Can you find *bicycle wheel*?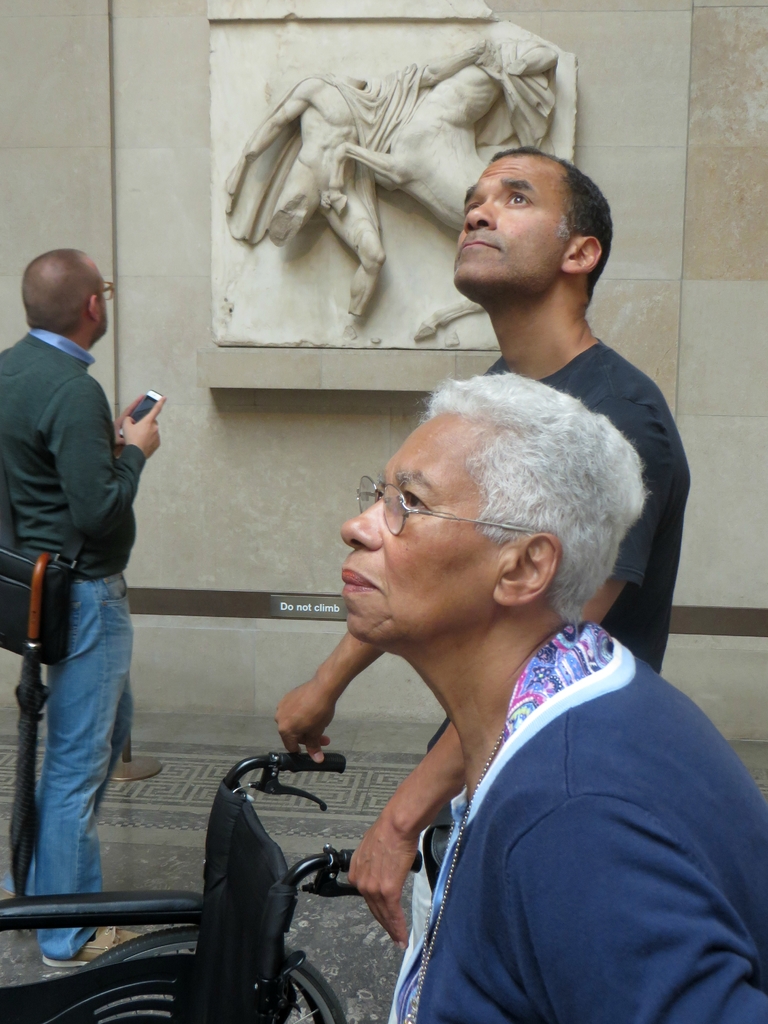
Yes, bounding box: pyautogui.locateOnScreen(77, 930, 345, 1023).
